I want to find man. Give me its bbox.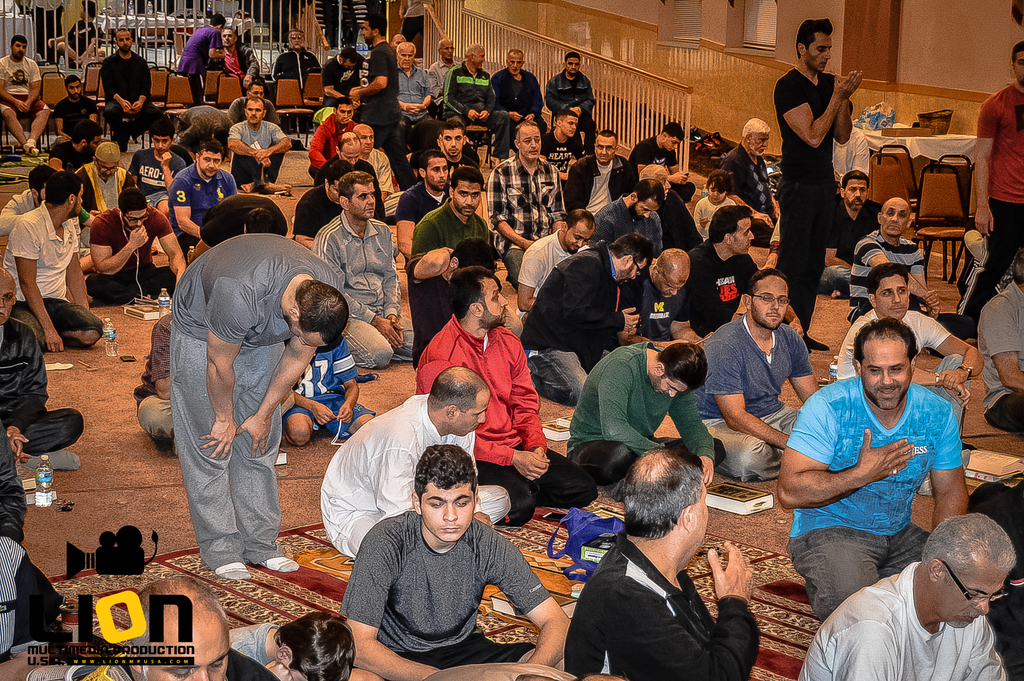
(left=566, top=129, right=637, bottom=223).
